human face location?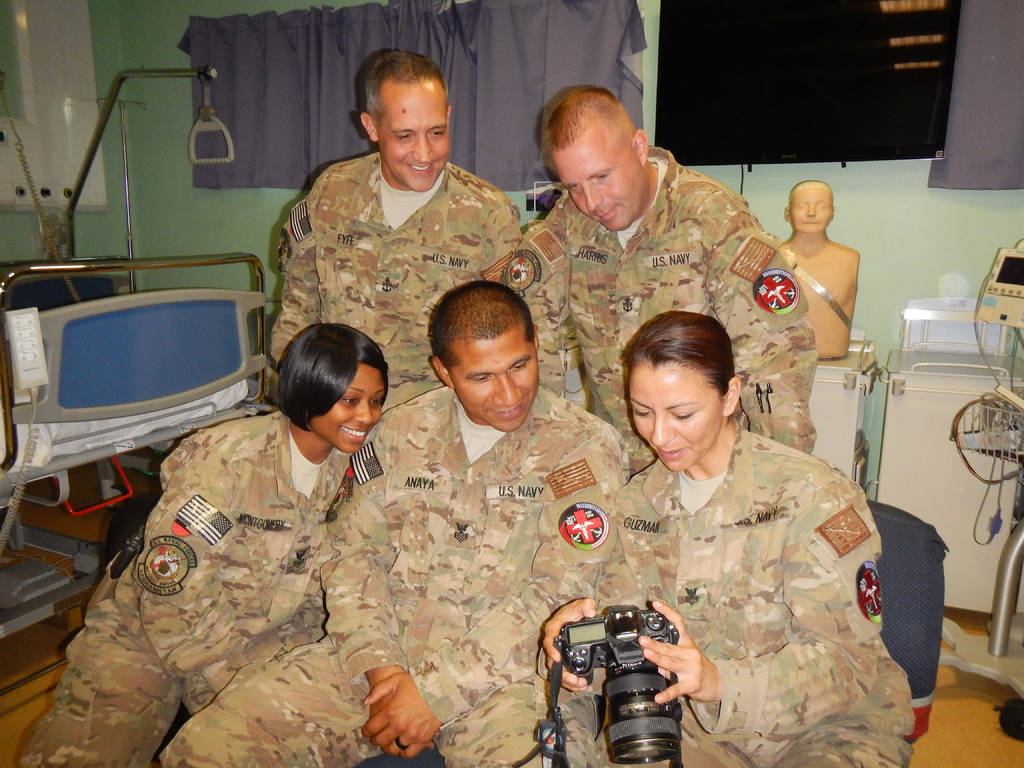
crop(790, 187, 830, 230)
